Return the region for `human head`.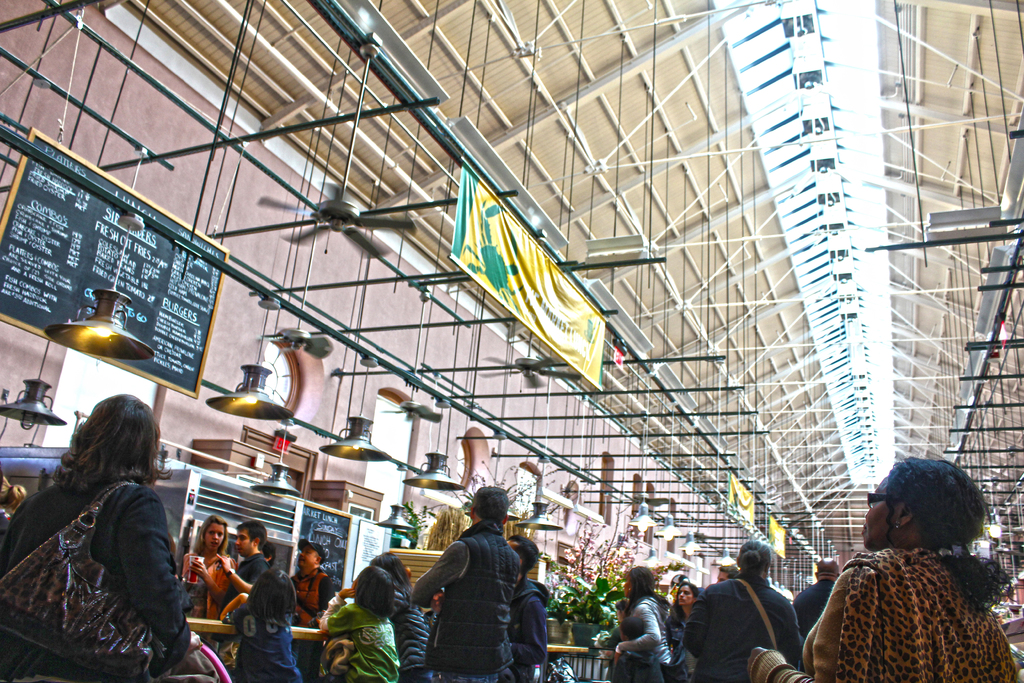
x1=74 y1=395 x2=164 y2=482.
